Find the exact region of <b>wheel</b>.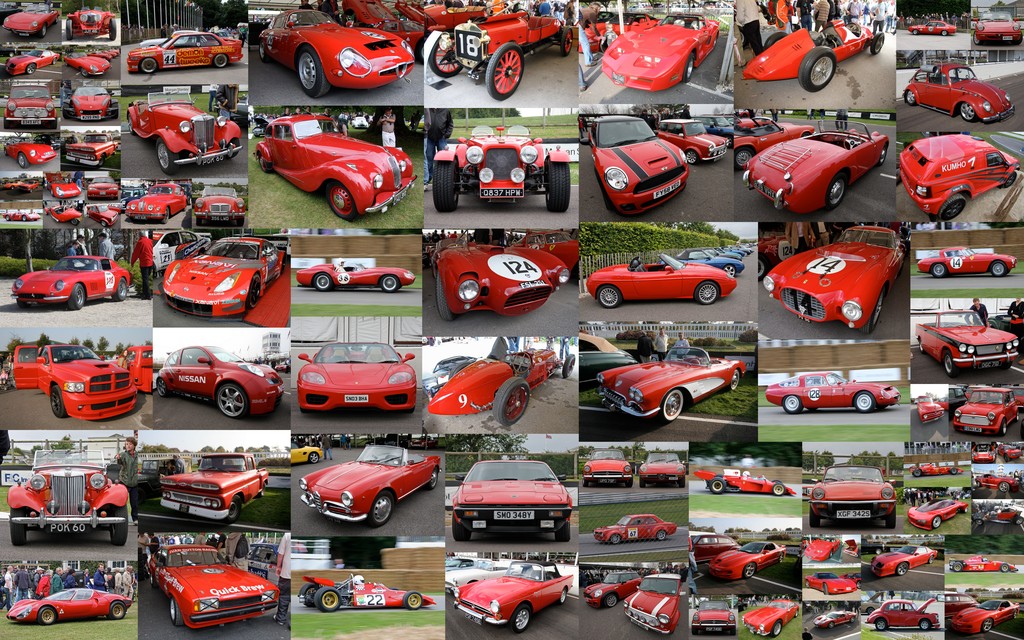
Exact region: <region>513, 349, 532, 376</region>.
